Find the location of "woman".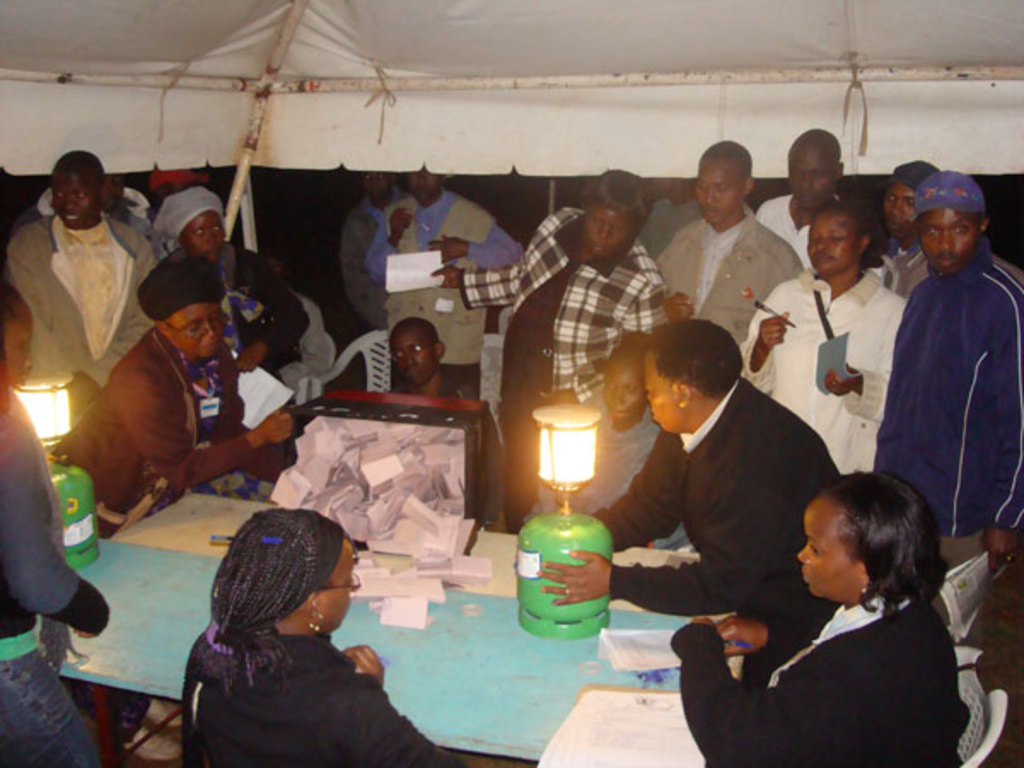
Location: [x1=527, y1=314, x2=835, y2=689].
